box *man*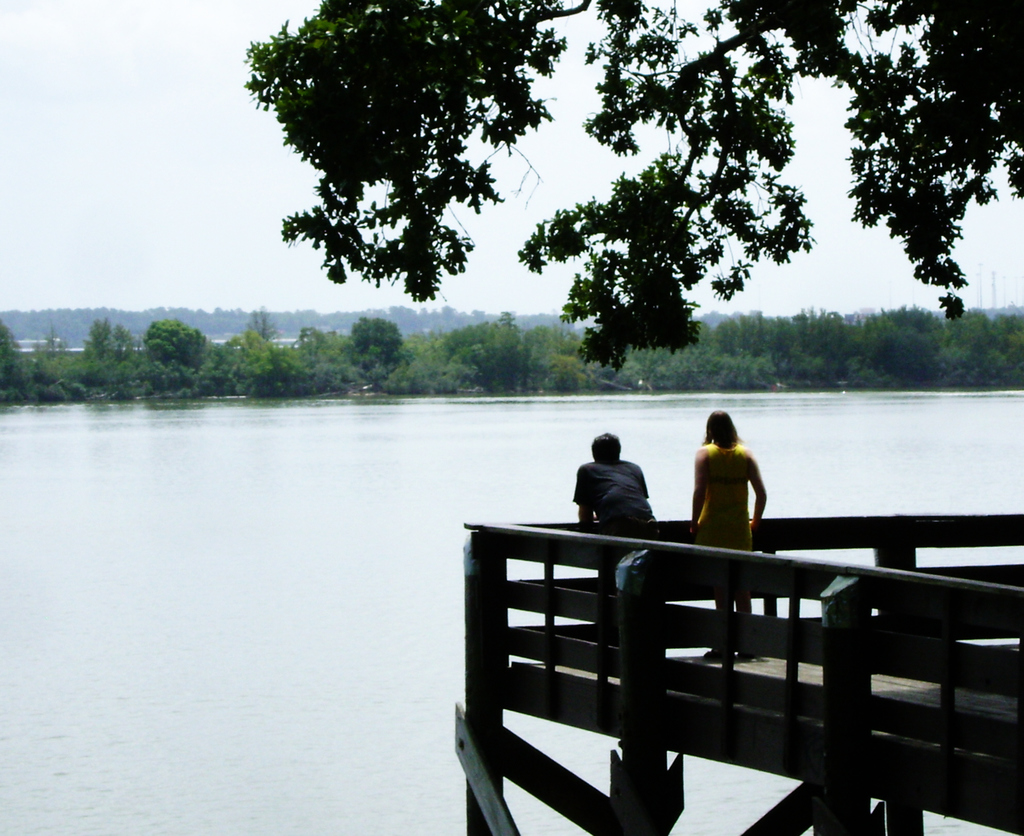
Rect(568, 444, 669, 545)
